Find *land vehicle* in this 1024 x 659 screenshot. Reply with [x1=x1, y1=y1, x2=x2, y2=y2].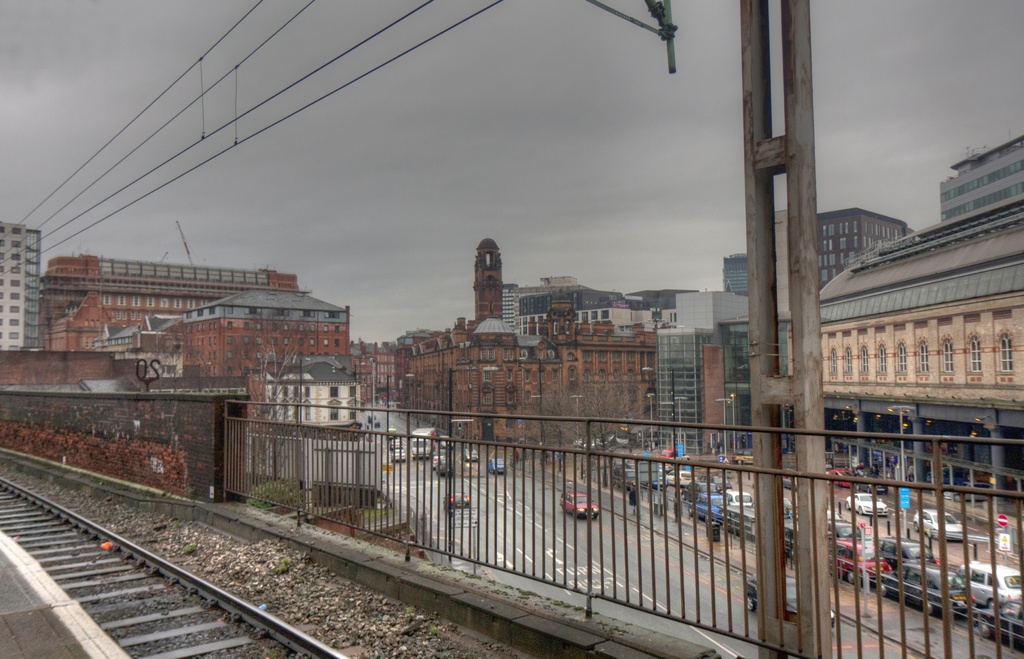
[x1=828, y1=466, x2=856, y2=487].
